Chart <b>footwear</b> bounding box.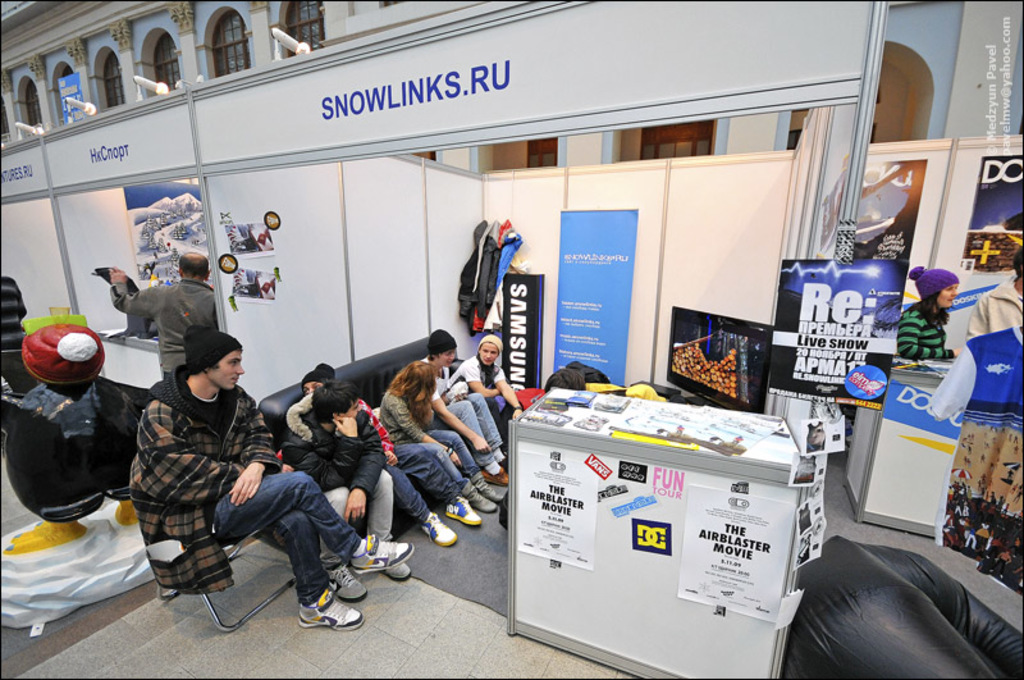
Charted: 385 557 416 581.
